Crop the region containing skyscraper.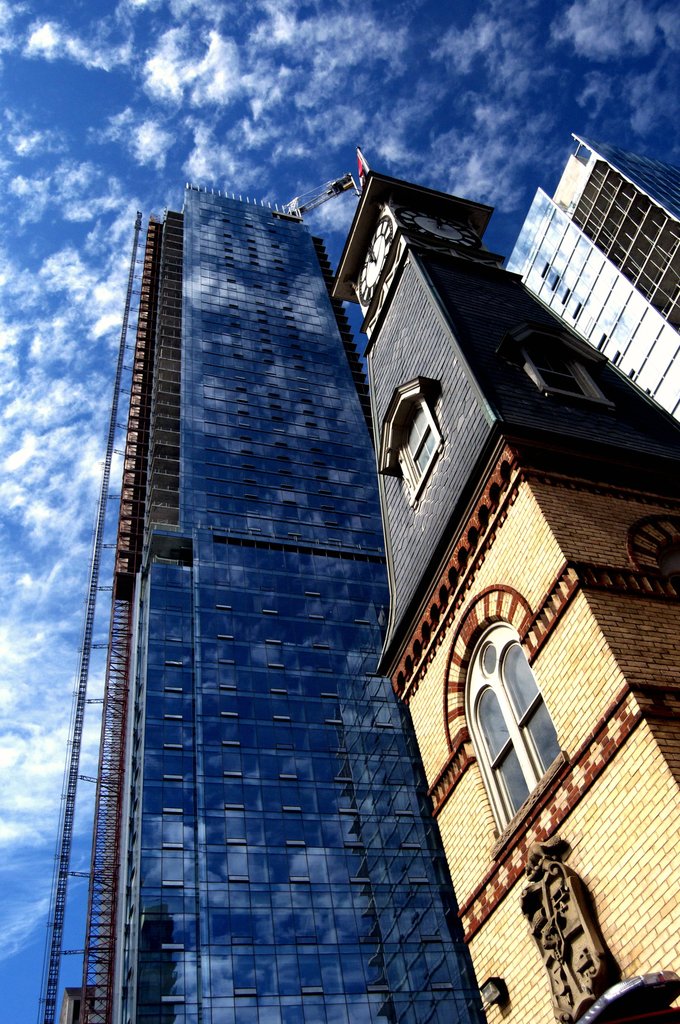
Crop region: BBox(38, 190, 496, 1018).
